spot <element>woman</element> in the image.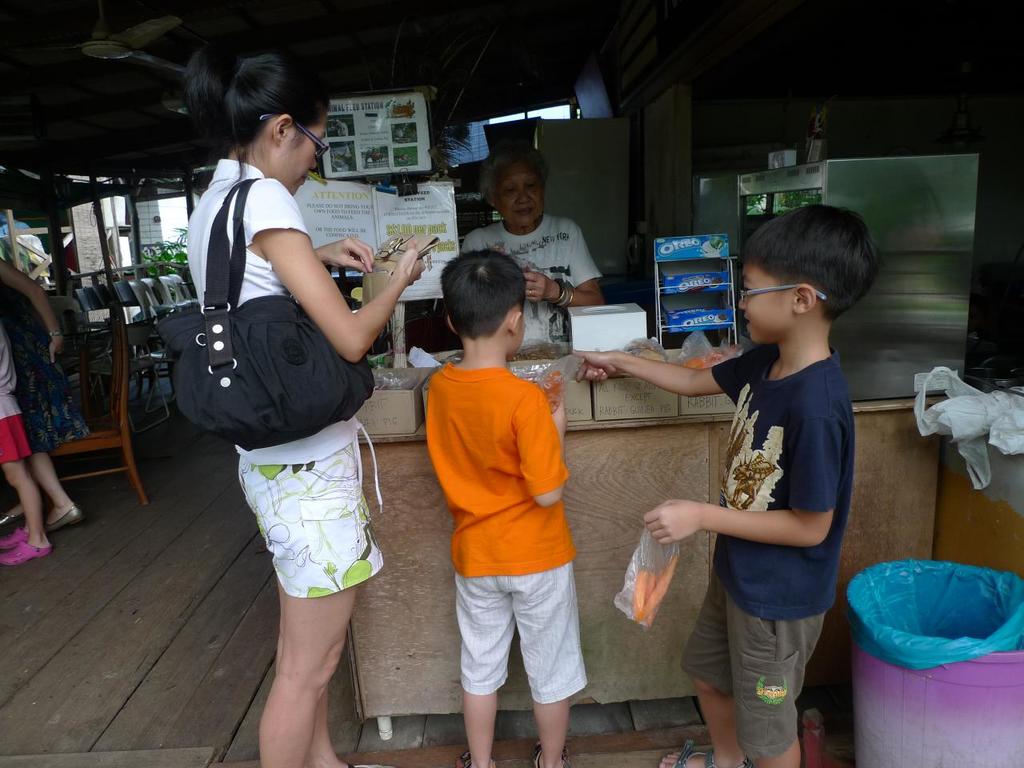
<element>woman</element> found at bbox=[460, 140, 605, 356].
